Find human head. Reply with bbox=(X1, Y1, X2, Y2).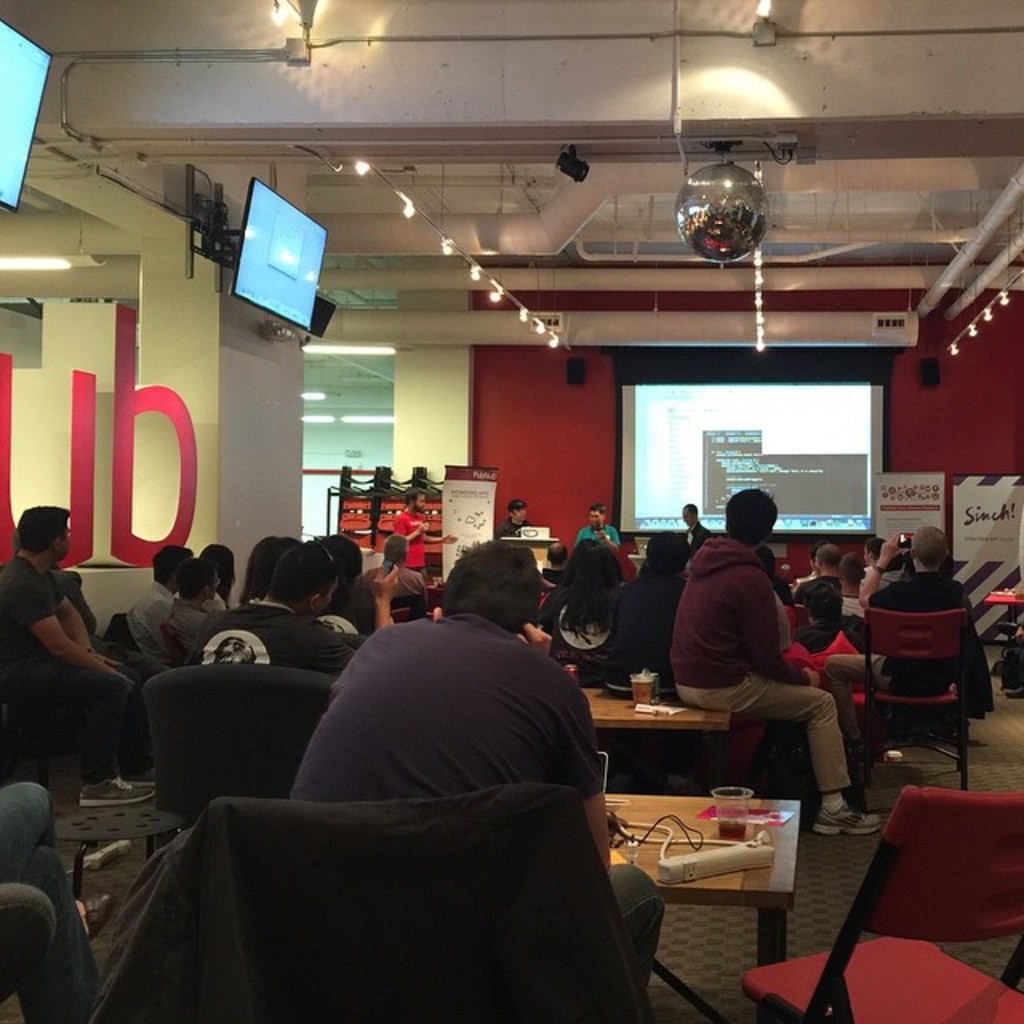
bbox=(382, 534, 406, 568).
